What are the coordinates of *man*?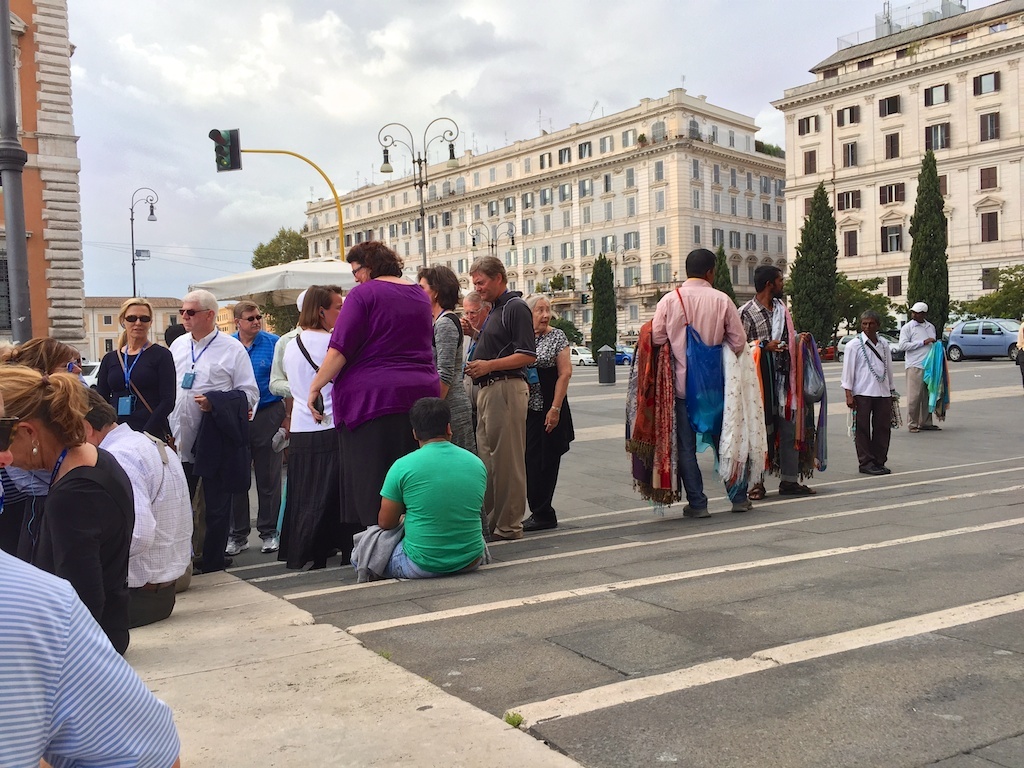
<bbox>732, 262, 820, 510</bbox>.
